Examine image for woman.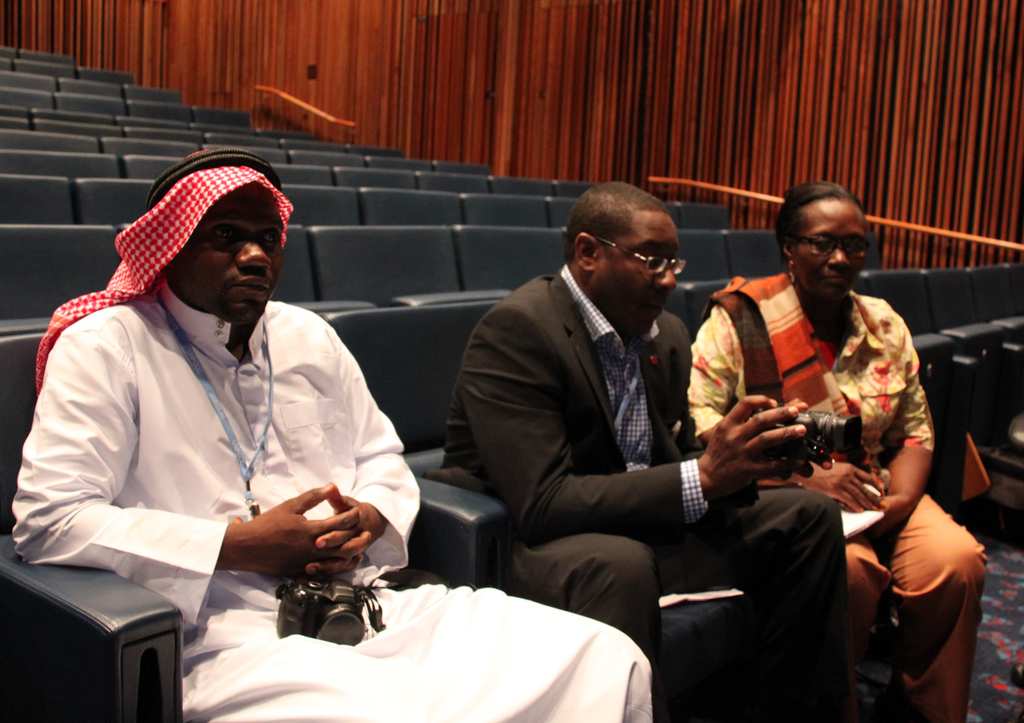
Examination result: select_region(722, 203, 974, 703).
